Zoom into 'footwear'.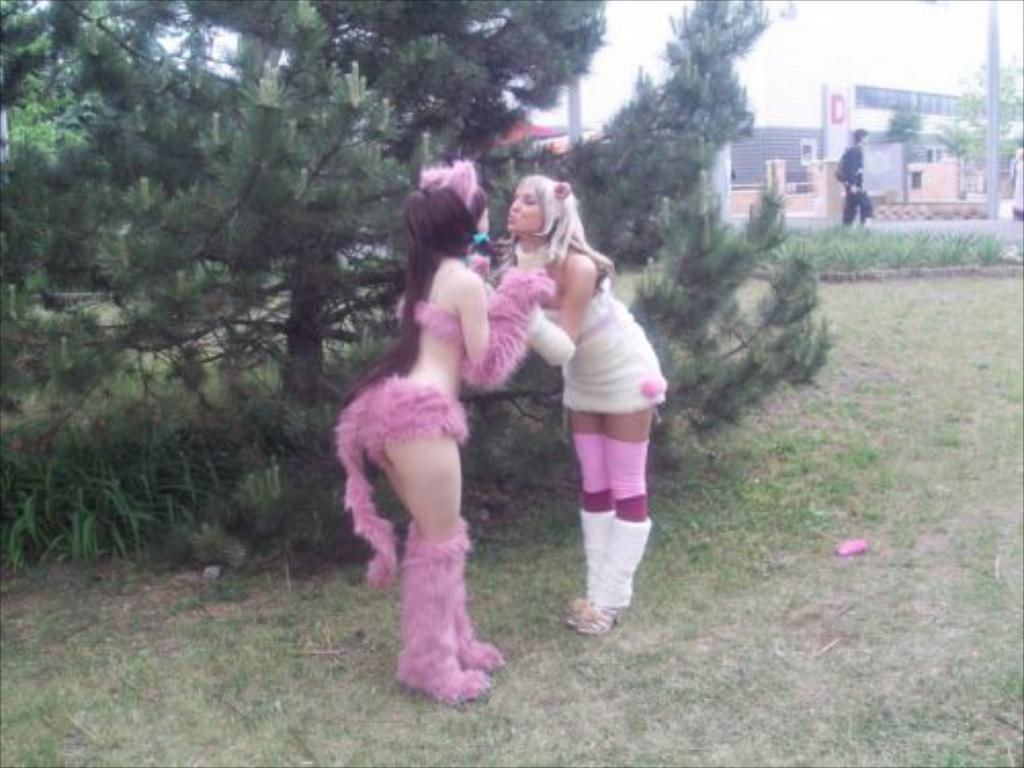
Zoom target: l=563, t=594, r=586, b=627.
